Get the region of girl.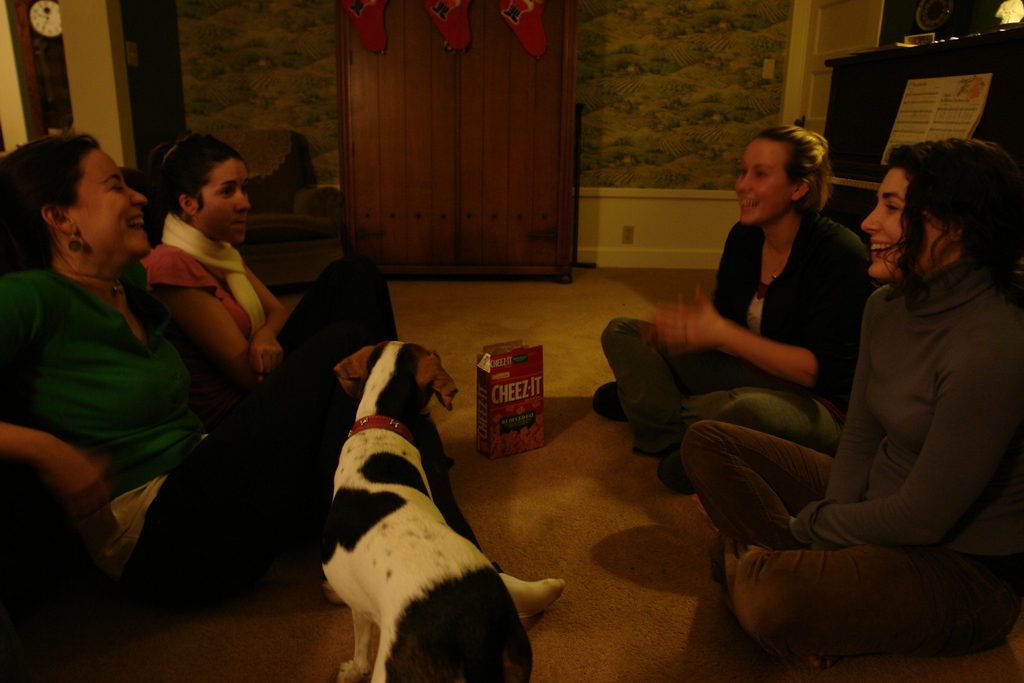
select_region(678, 136, 1023, 654).
